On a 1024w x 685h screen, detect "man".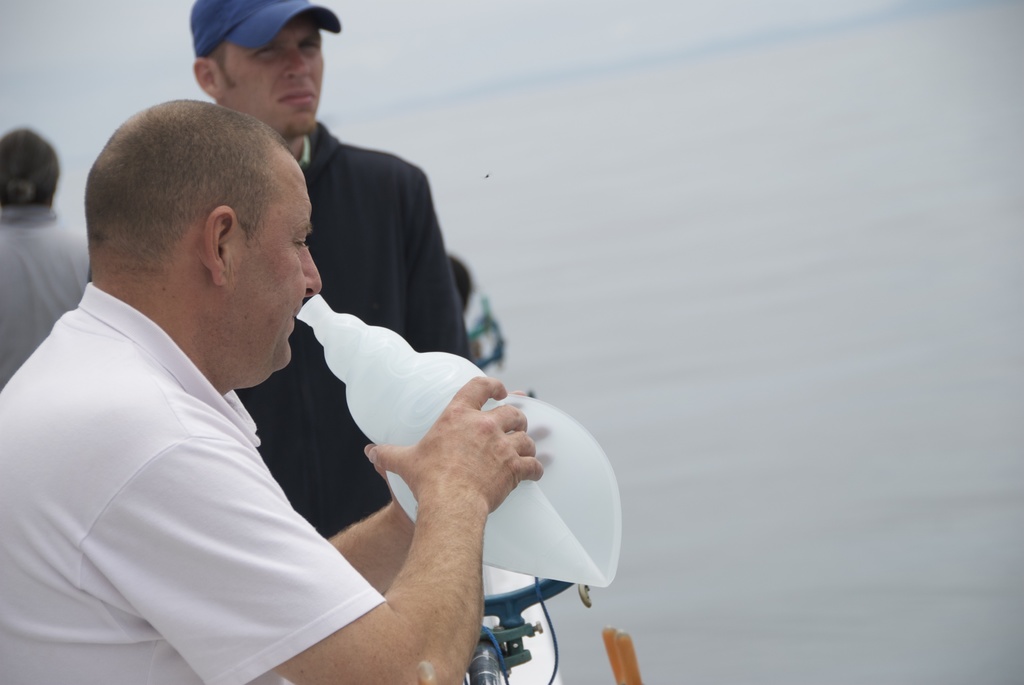
{"left": 0, "top": 94, "right": 548, "bottom": 684}.
